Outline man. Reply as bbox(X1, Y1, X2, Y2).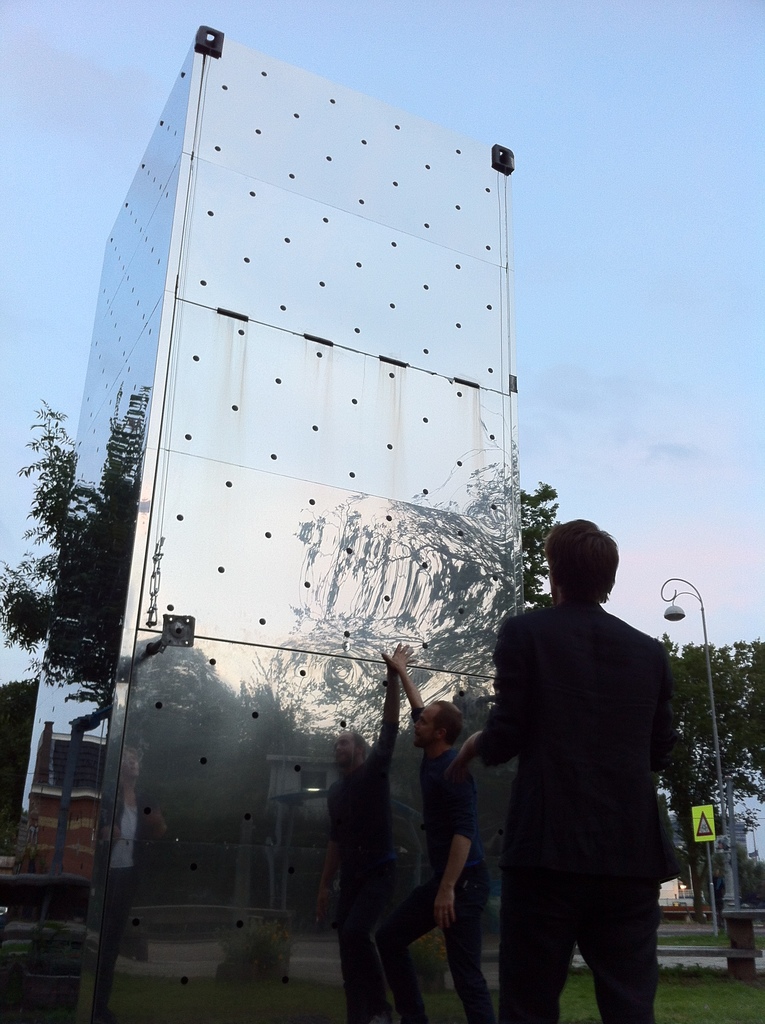
bbox(424, 525, 709, 1023).
